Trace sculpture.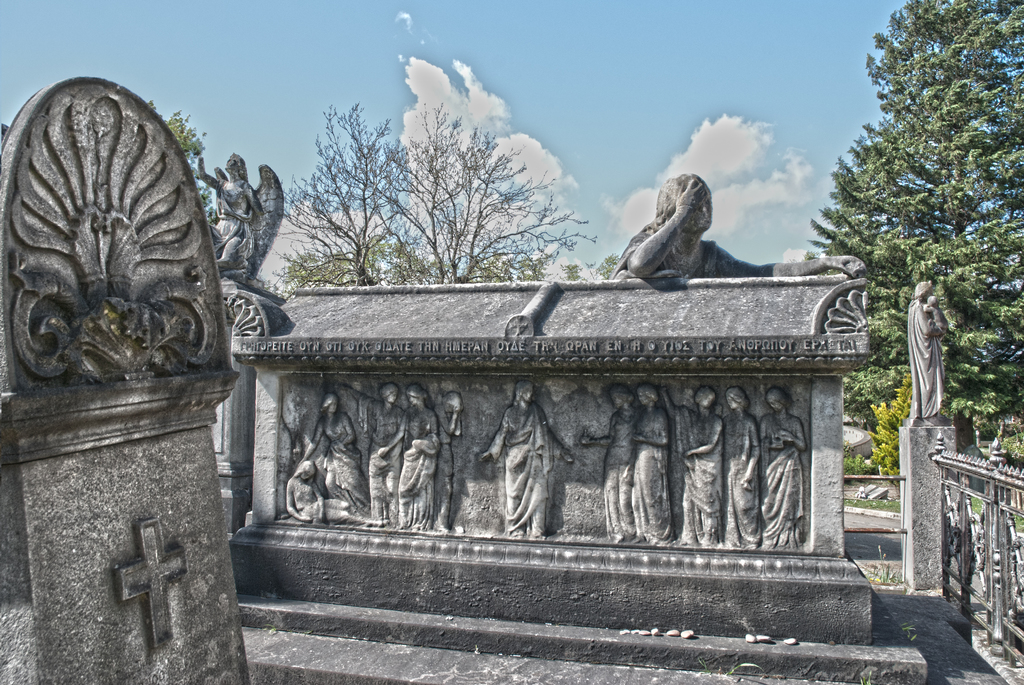
Traced to {"left": 758, "top": 388, "right": 806, "bottom": 553}.
